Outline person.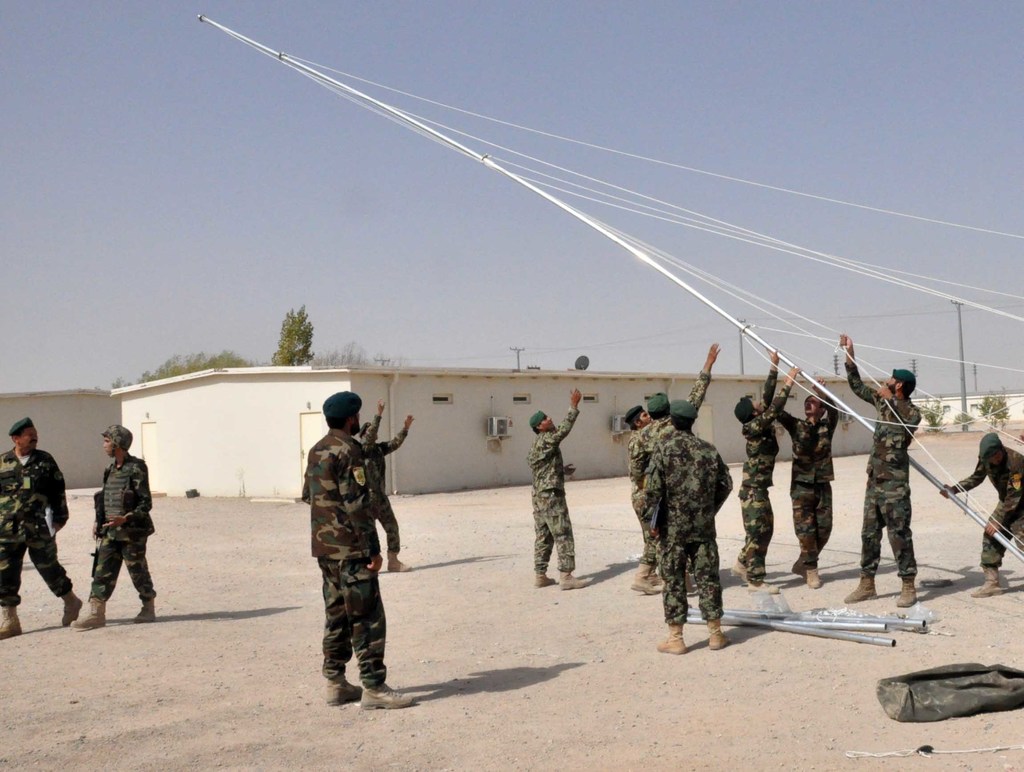
Outline: bbox=[657, 402, 737, 650].
